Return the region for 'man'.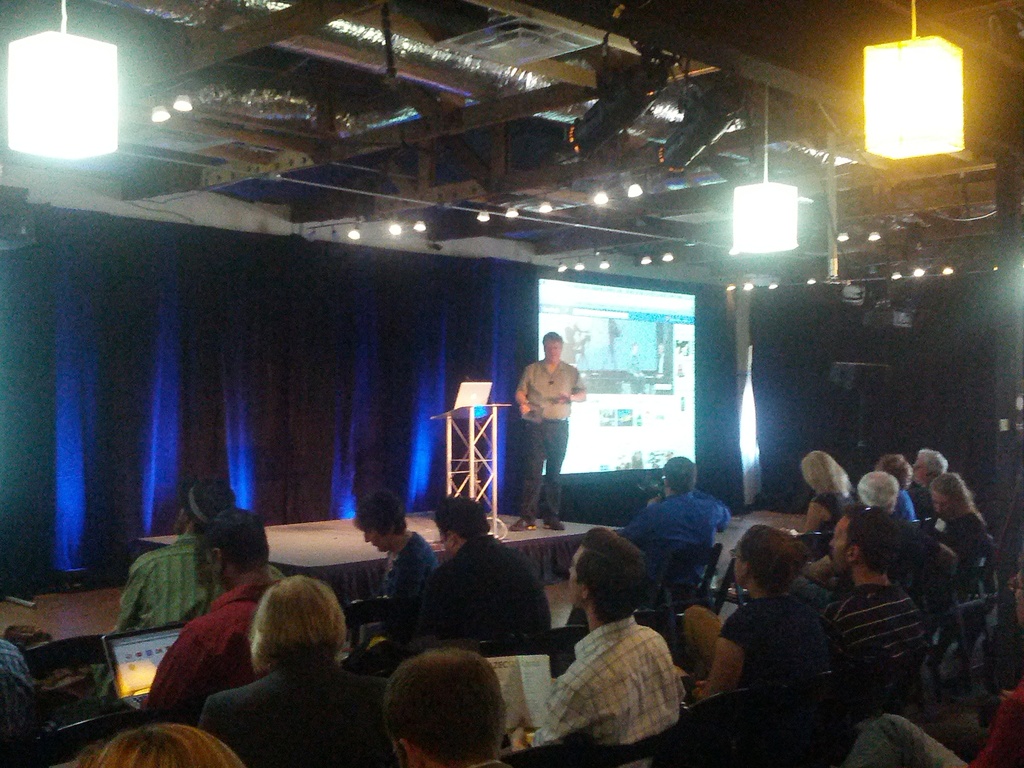
<box>106,477,287,634</box>.
